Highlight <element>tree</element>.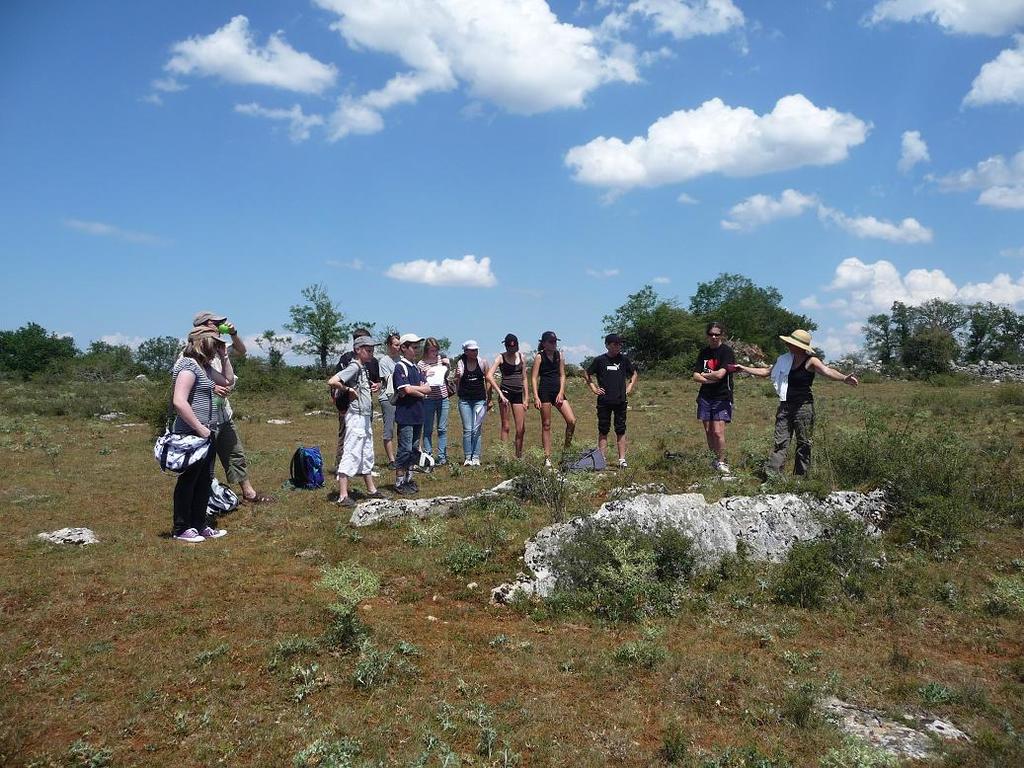
Highlighted region: {"x1": 951, "y1": 295, "x2": 1010, "y2": 365}.
